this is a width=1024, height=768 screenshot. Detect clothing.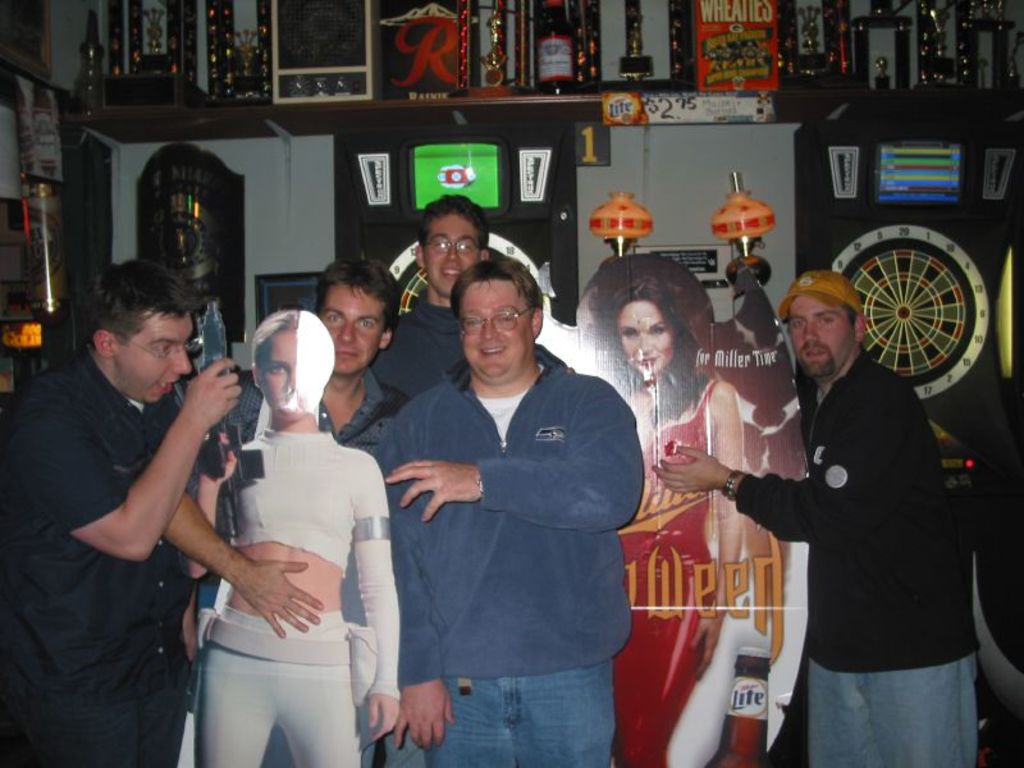
[0, 342, 204, 767].
